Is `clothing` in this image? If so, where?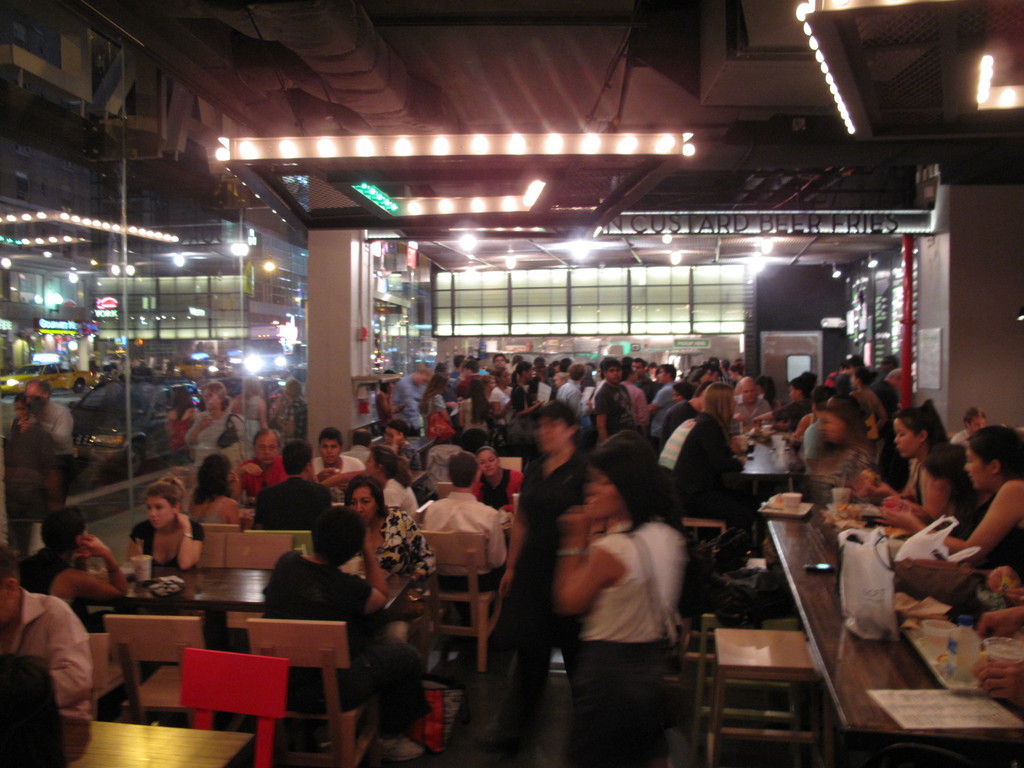
Yes, at x1=240 y1=543 x2=430 y2=725.
